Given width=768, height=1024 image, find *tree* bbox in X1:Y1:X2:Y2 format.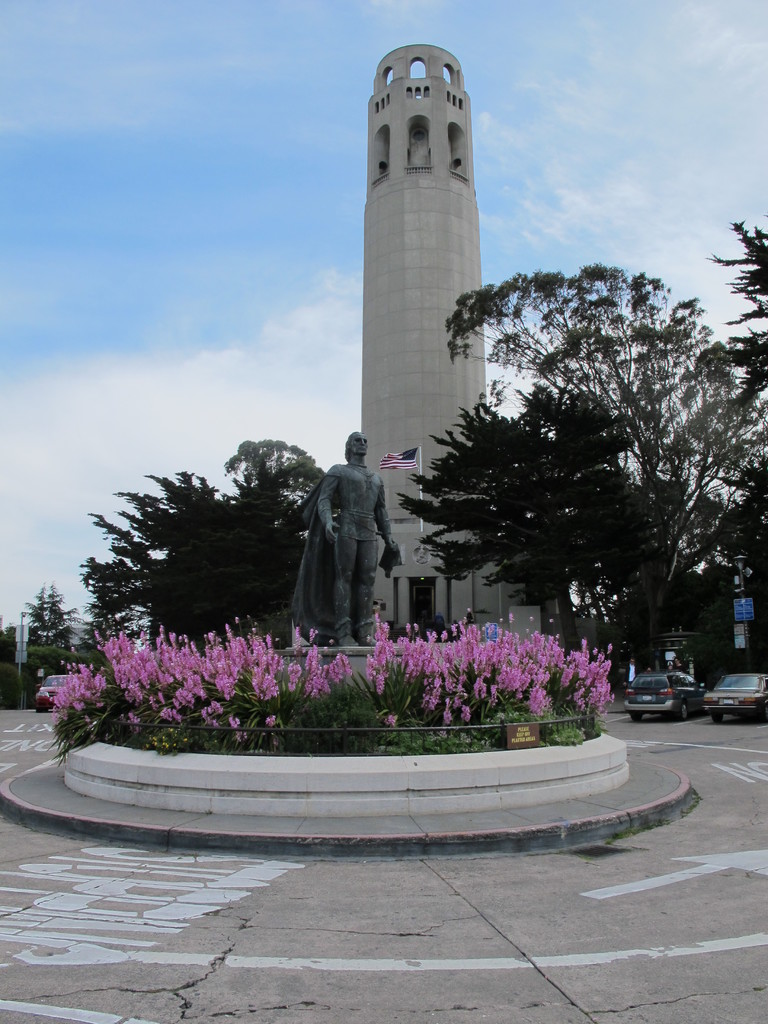
219:449:331:555.
